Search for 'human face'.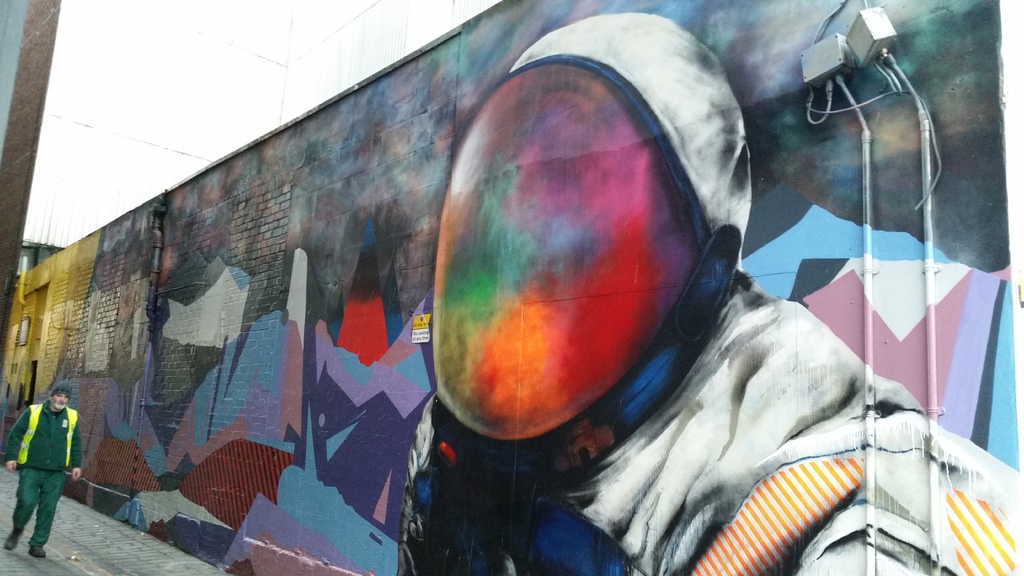
Found at <box>54,392,69,412</box>.
